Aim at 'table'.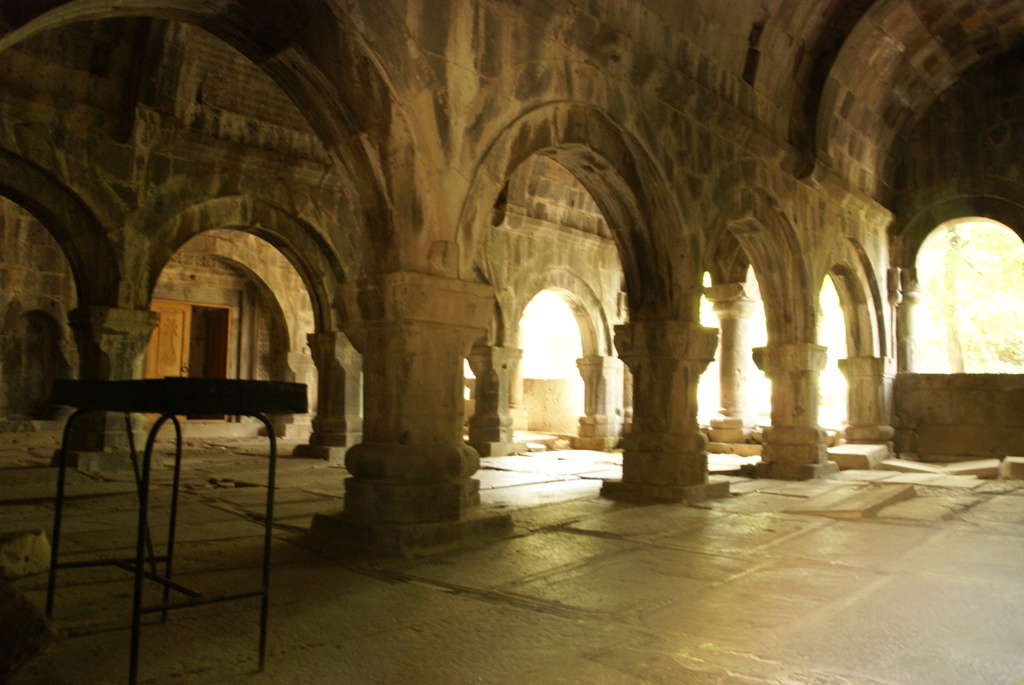
Aimed at 48, 373, 309, 684.
